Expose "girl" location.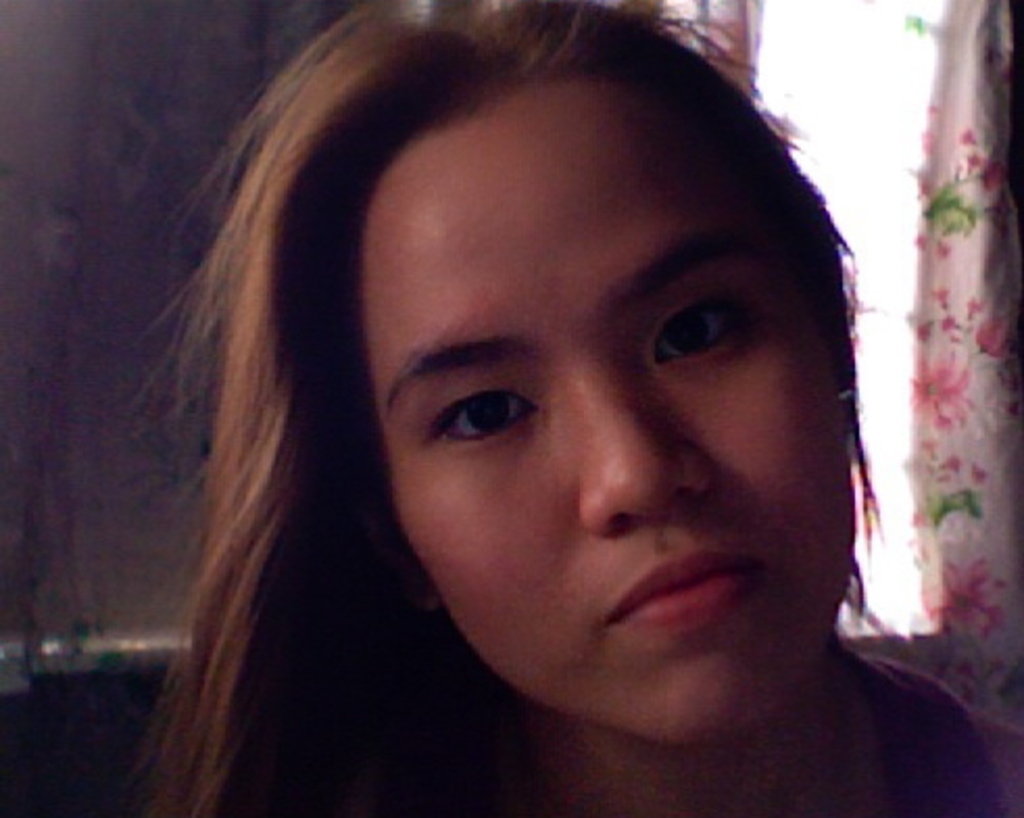
Exposed at Rect(129, 0, 1022, 816).
